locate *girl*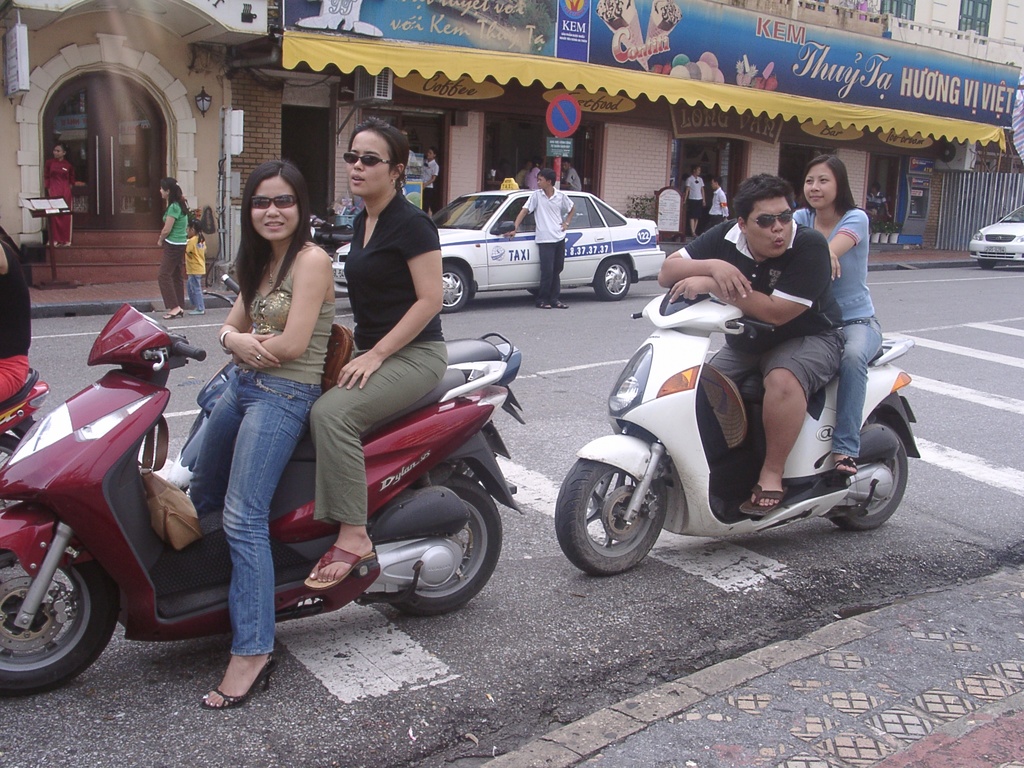
[184, 218, 208, 316]
